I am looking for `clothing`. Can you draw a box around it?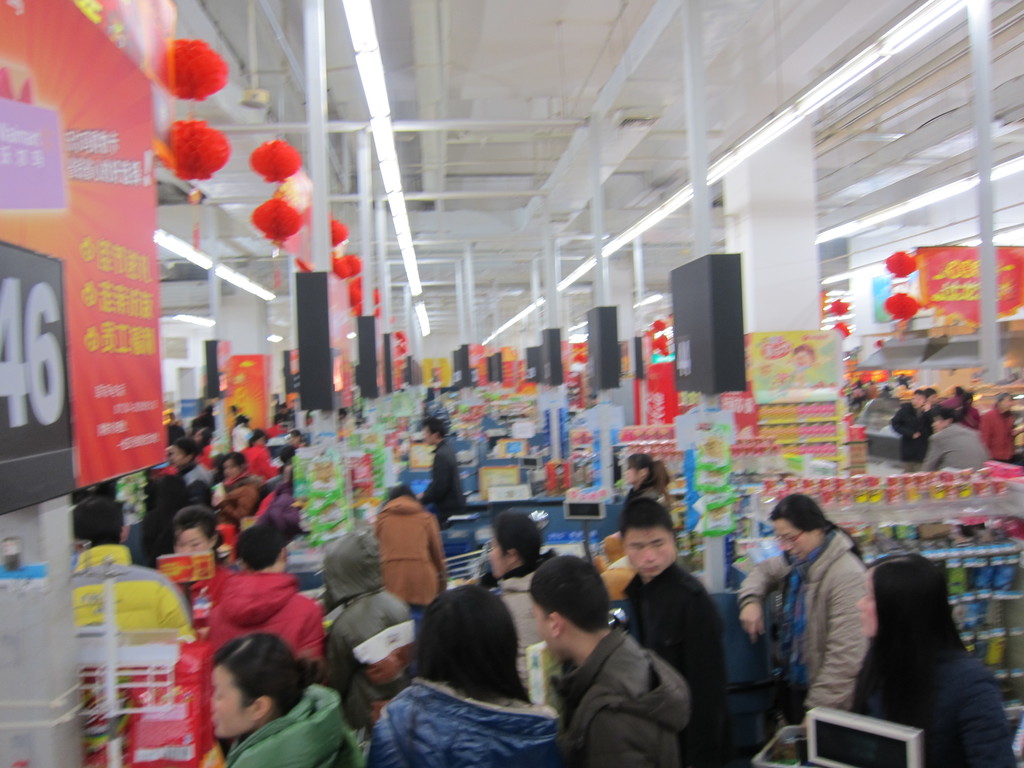
Sure, the bounding box is 920 426 987 471.
